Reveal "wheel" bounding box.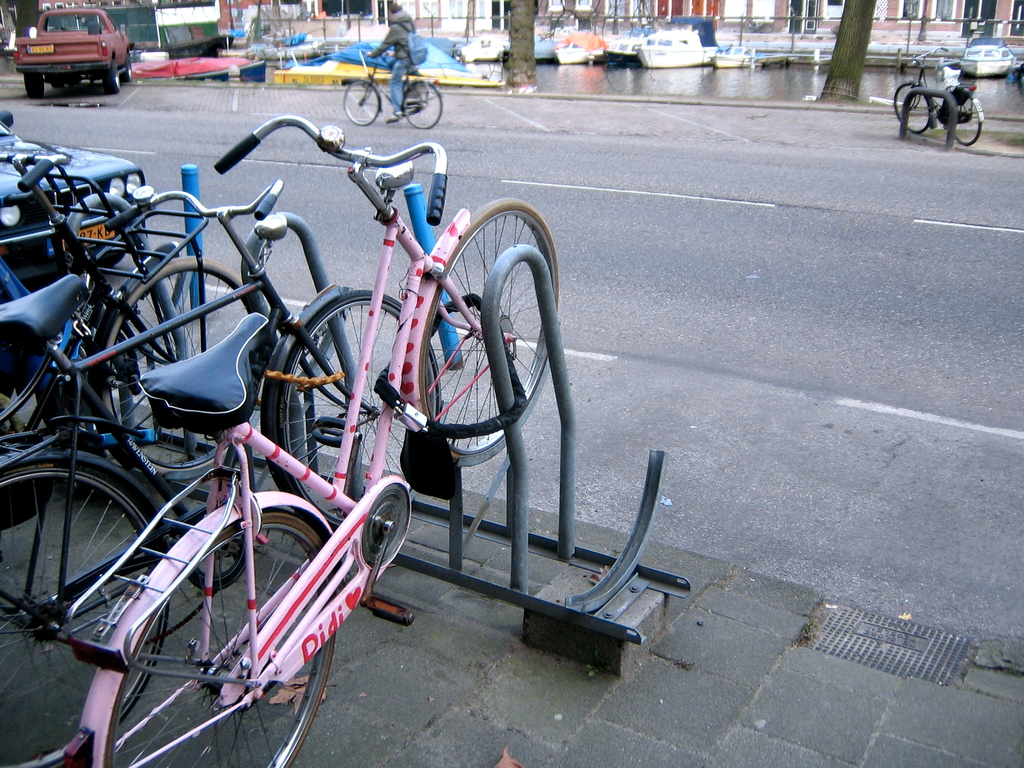
Revealed: 927/92/984/152.
